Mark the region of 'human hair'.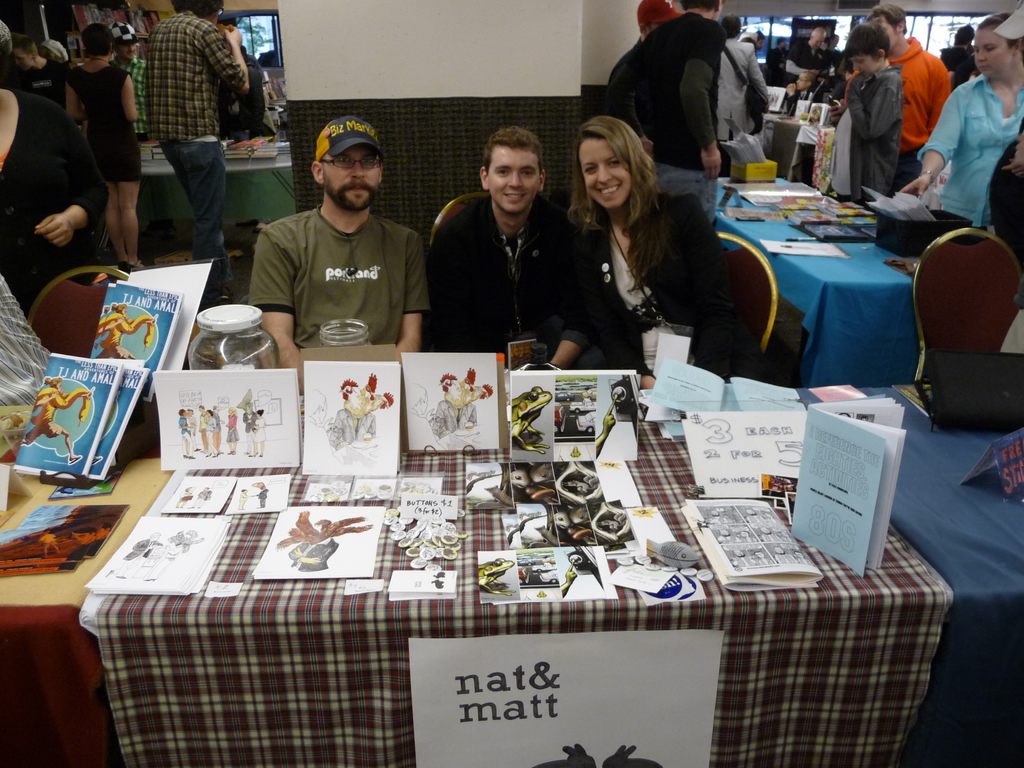
Region: <region>177, 0, 227, 17</region>.
